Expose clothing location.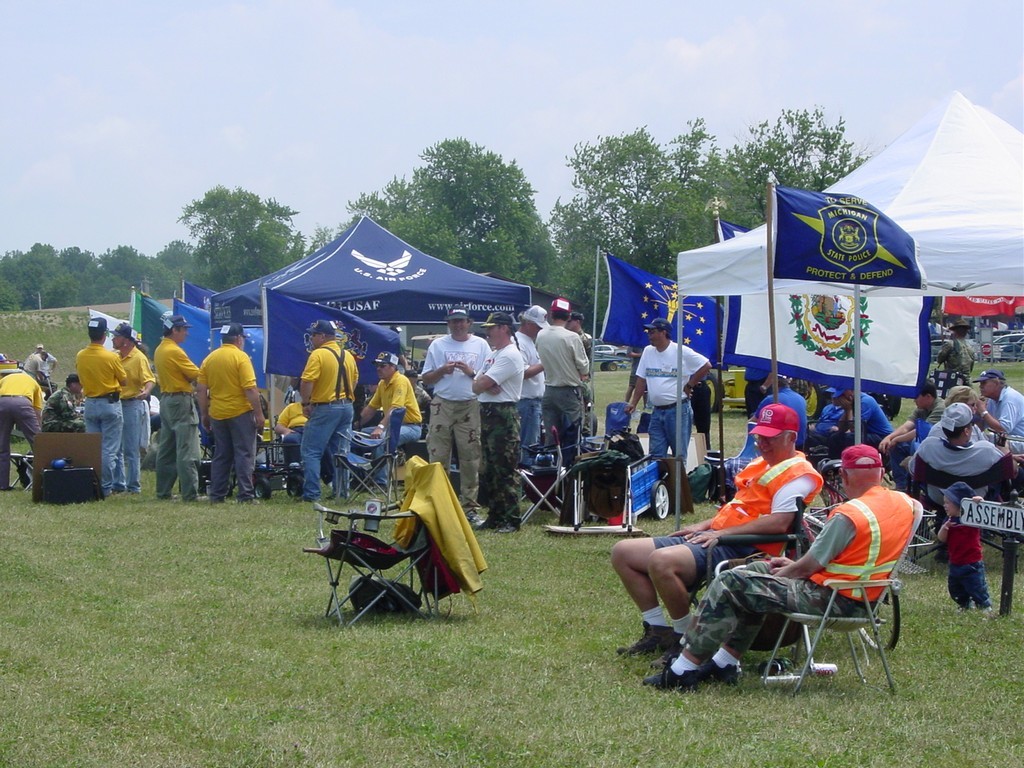
Exposed at 508 329 550 469.
